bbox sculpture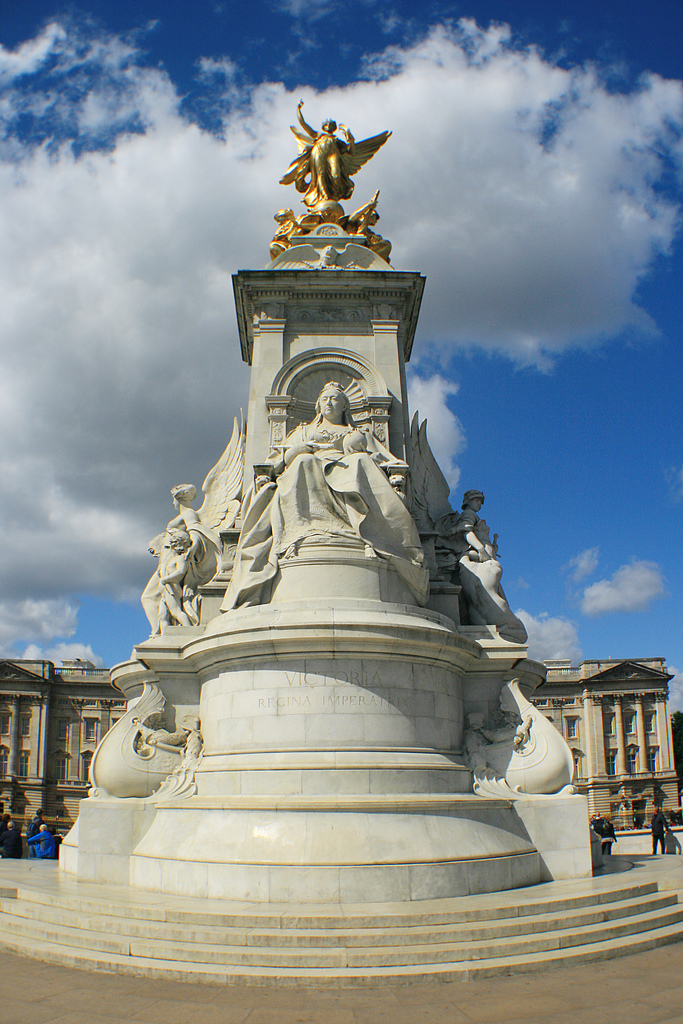
BBox(226, 385, 429, 609)
